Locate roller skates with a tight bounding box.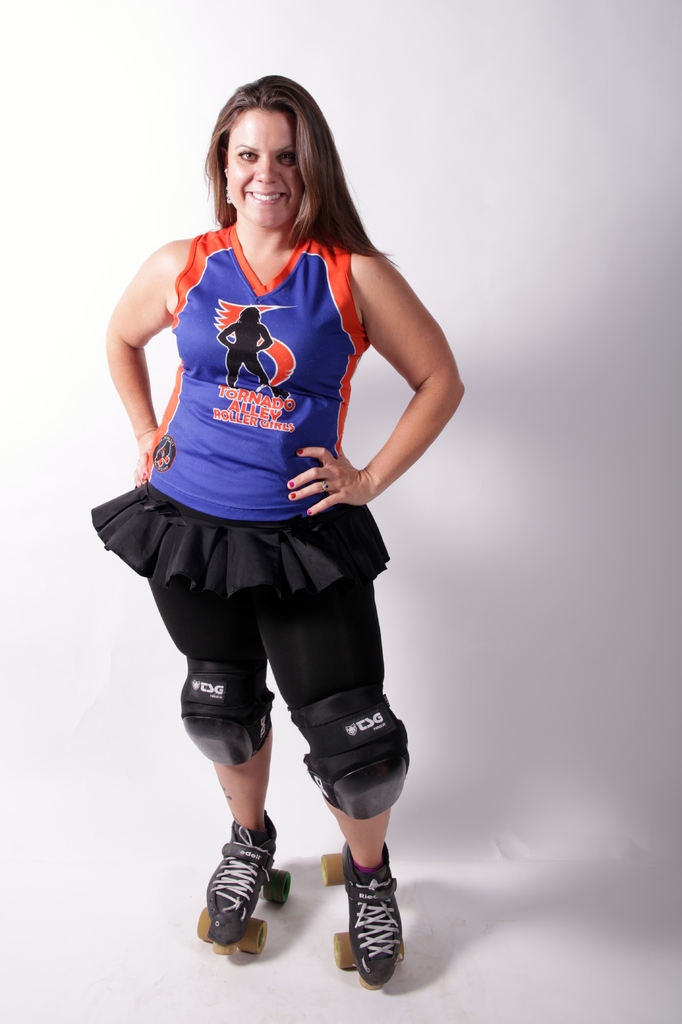
197, 810, 291, 957.
